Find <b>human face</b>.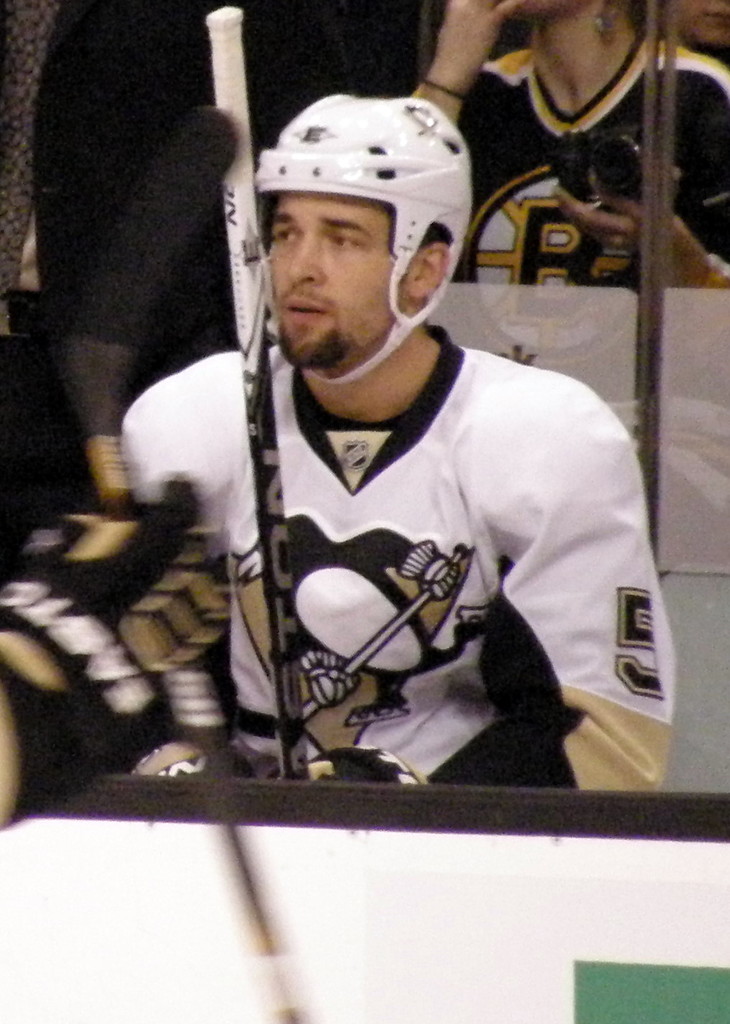
pyautogui.locateOnScreen(664, 0, 729, 53).
